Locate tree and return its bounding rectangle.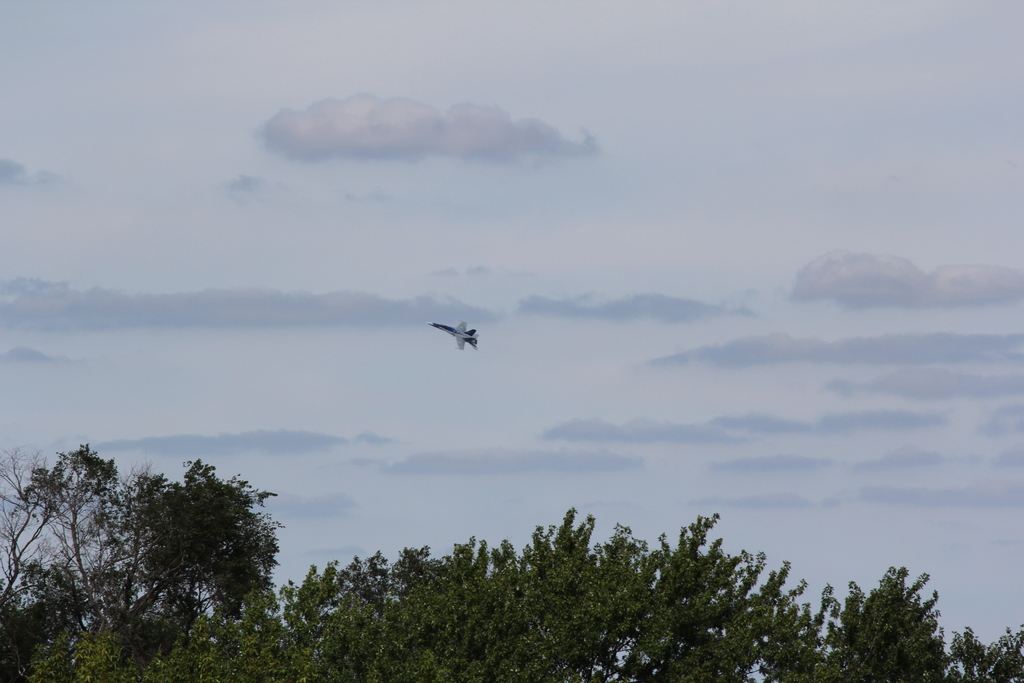
<box>54,448,305,641</box>.
